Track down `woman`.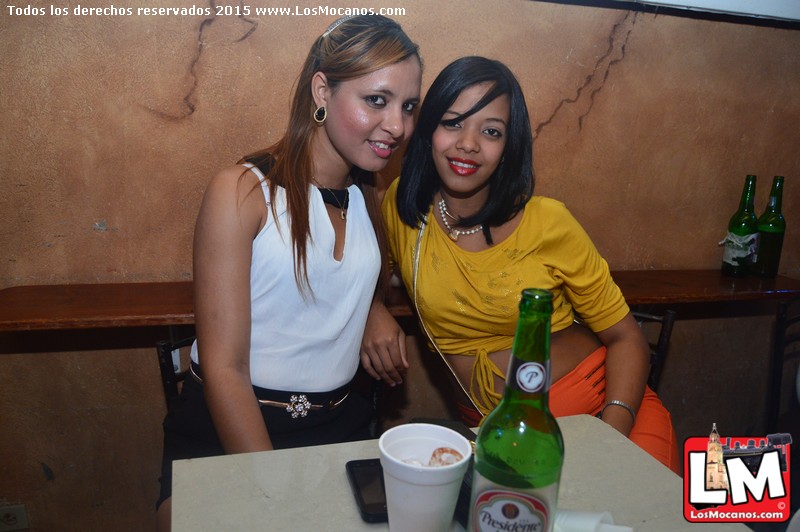
Tracked to 183, 43, 425, 472.
